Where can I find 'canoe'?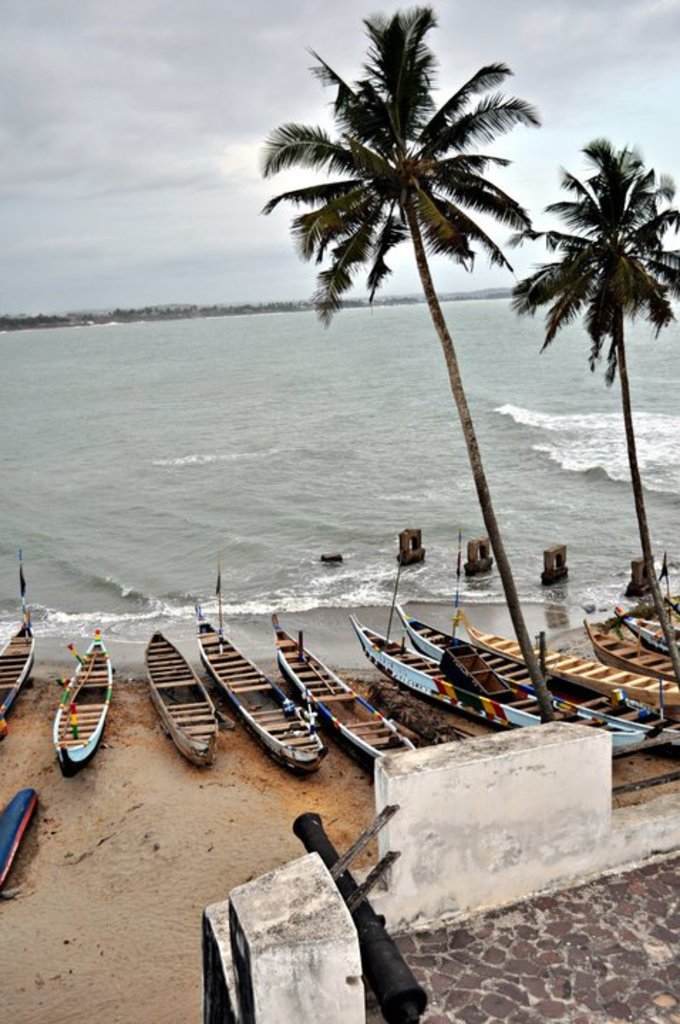
You can find it at [383,604,679,740].
